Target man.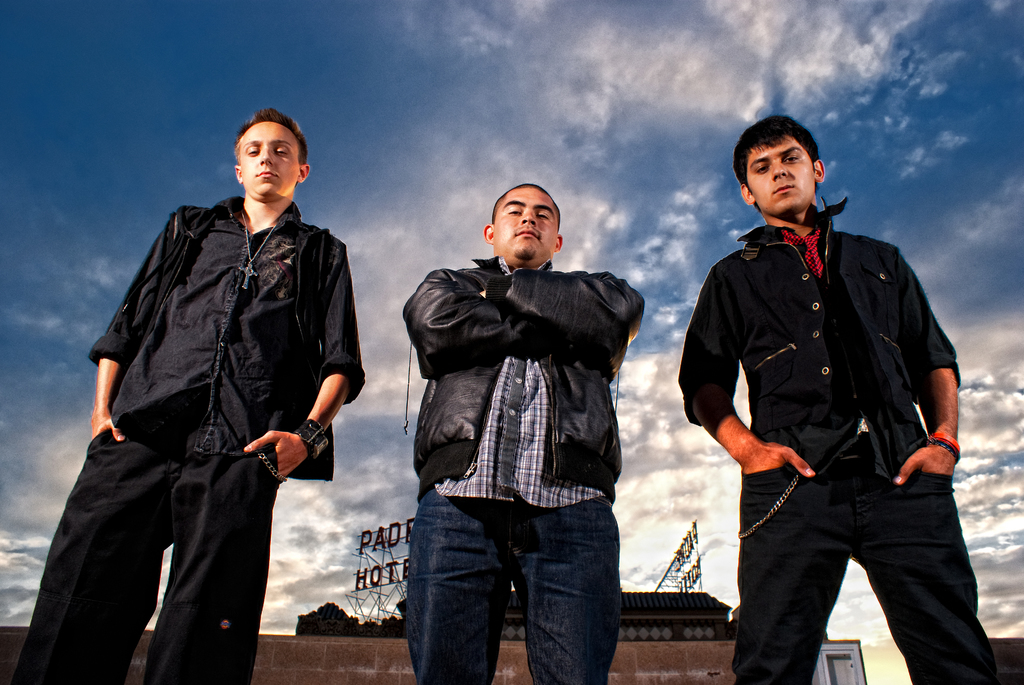
Target region: [404,177,647,684].
